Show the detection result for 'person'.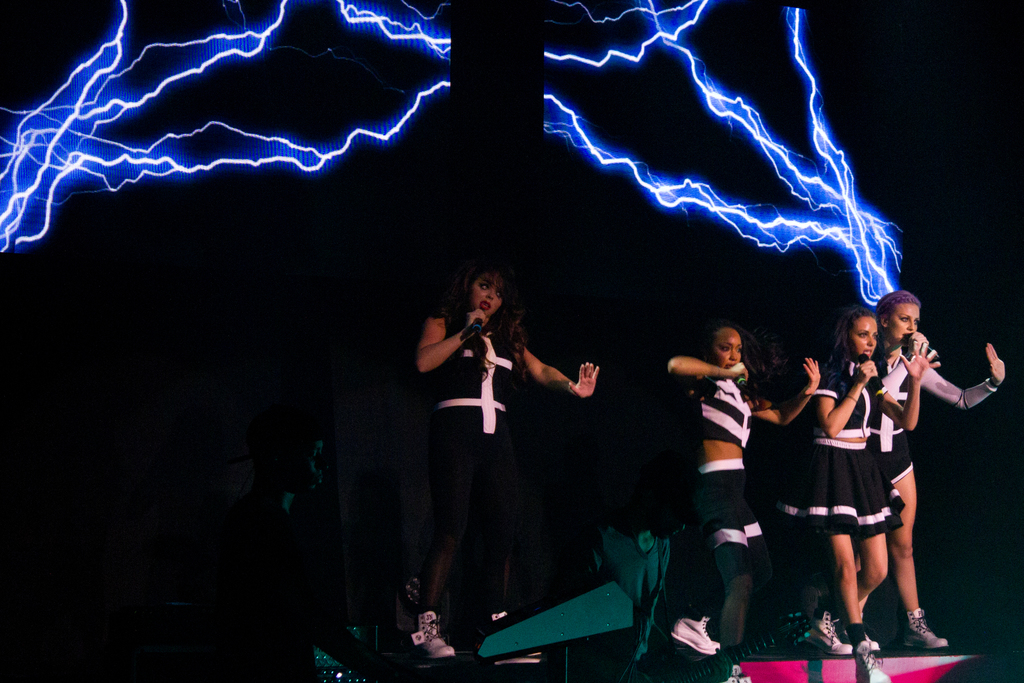
(x1=662, y1=318, x2=824, y2=658).
